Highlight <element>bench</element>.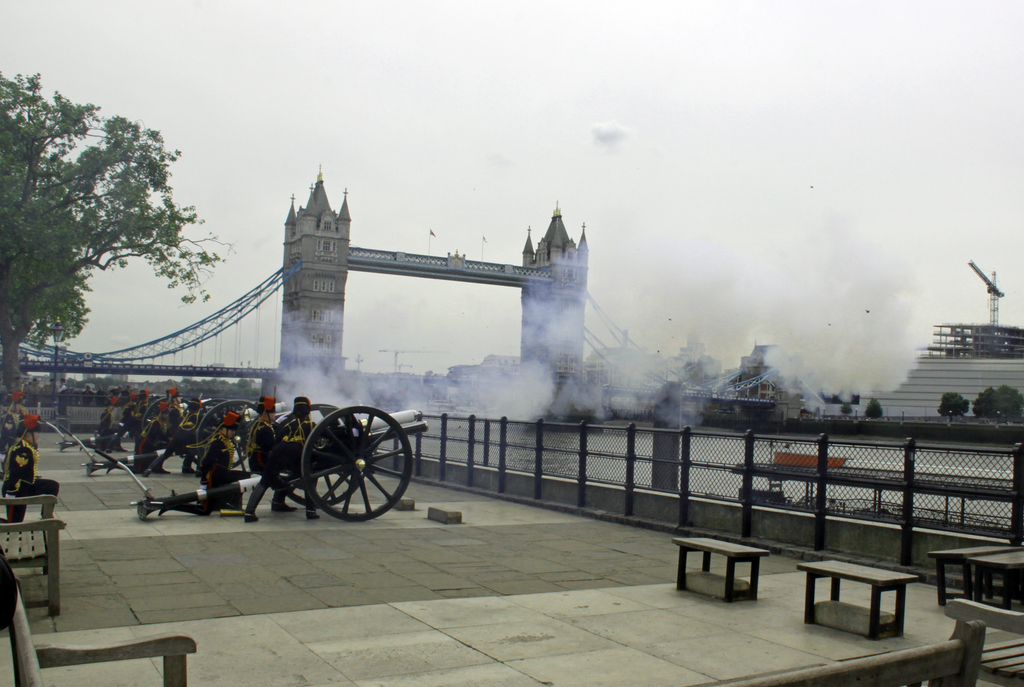
Highlighted region: <box>968,550,1023,611</box>.
